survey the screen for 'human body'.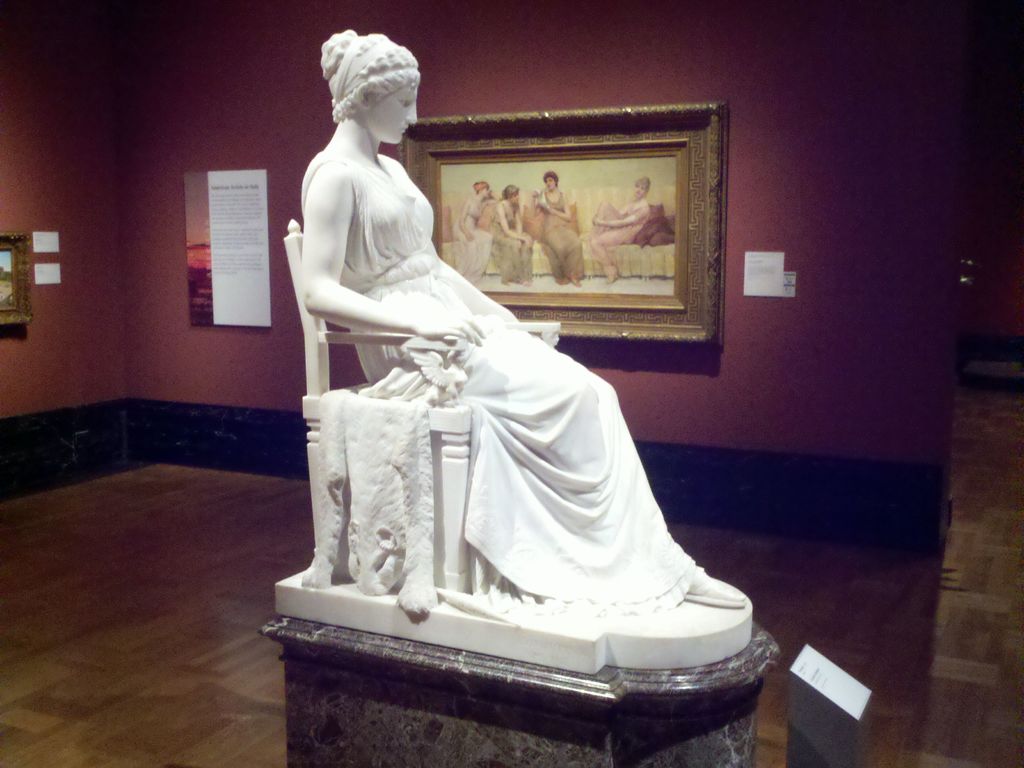
Survey found: select_region(589, 193, 649, 279).
